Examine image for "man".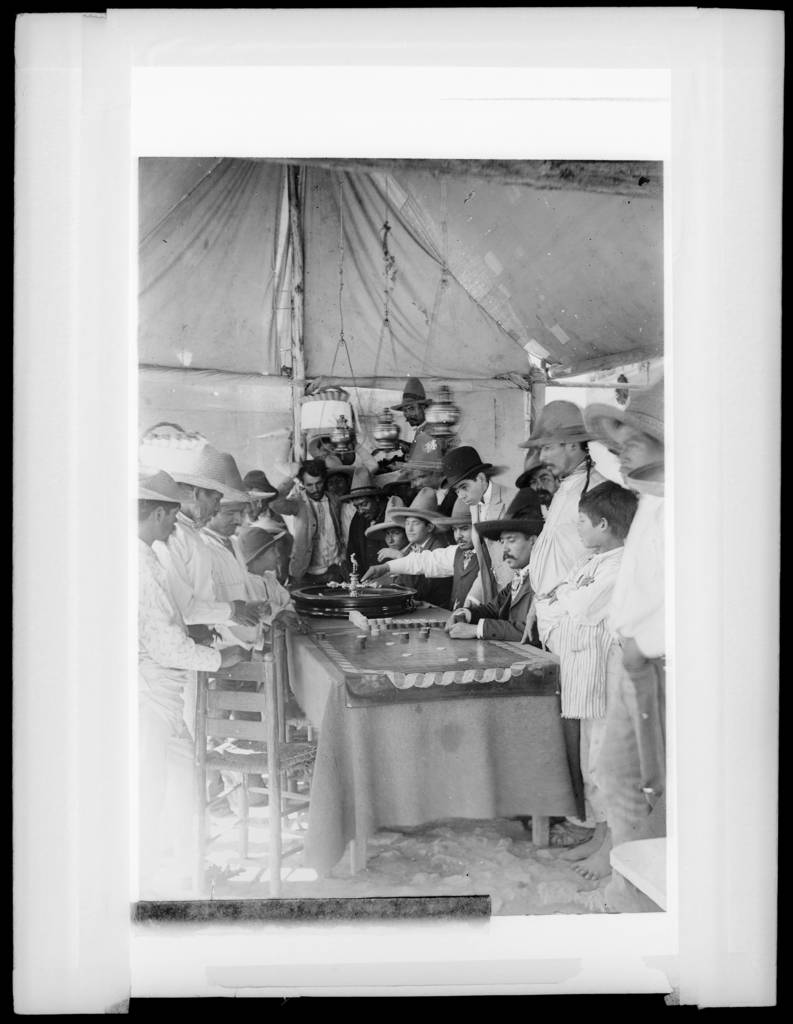
Examination result: <box>527,397,611,850</box>.
